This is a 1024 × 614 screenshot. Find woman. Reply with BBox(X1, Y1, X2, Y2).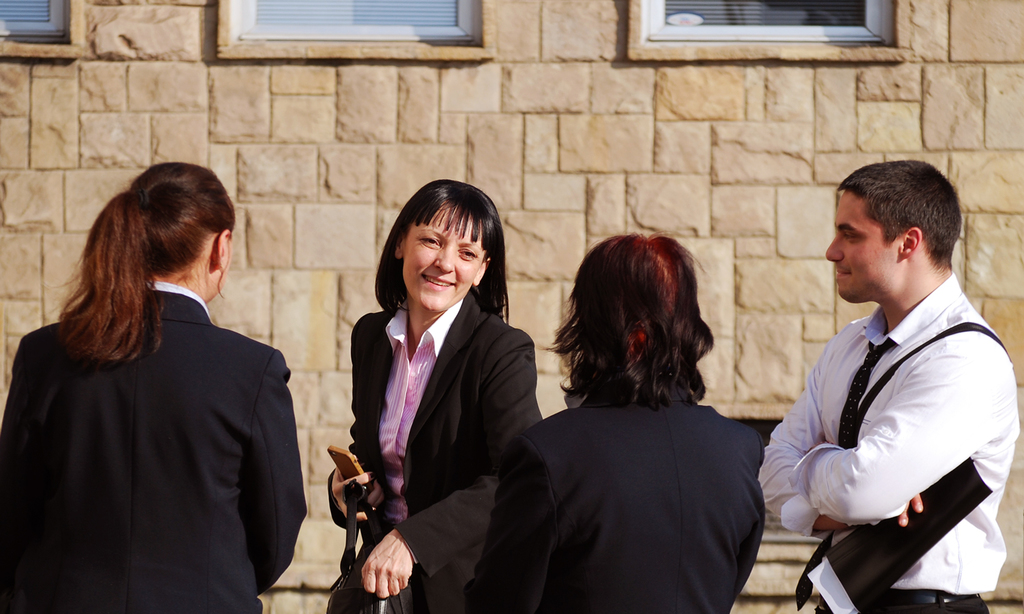
BBox(326, 177, 544, 613).
